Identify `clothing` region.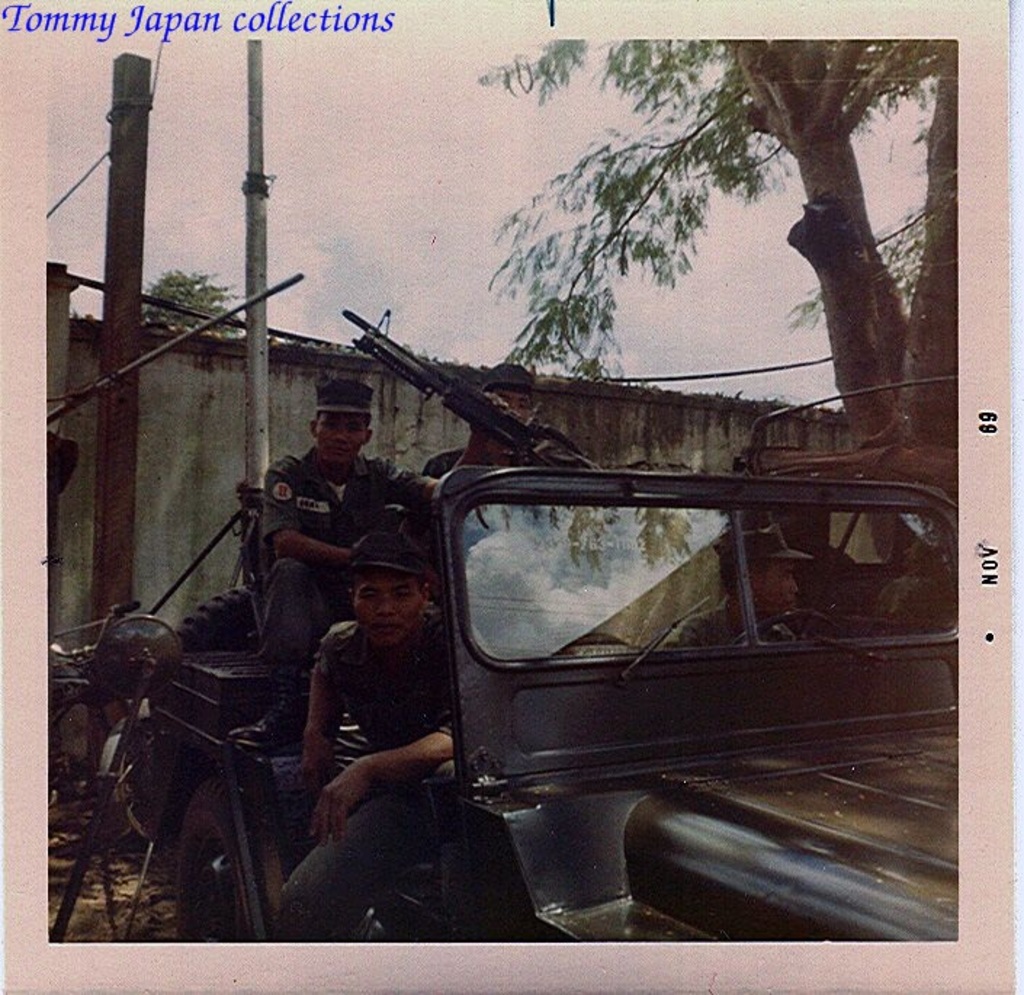
Region: pyautogui.locateOnScreen(250, 439, 442, 699).
